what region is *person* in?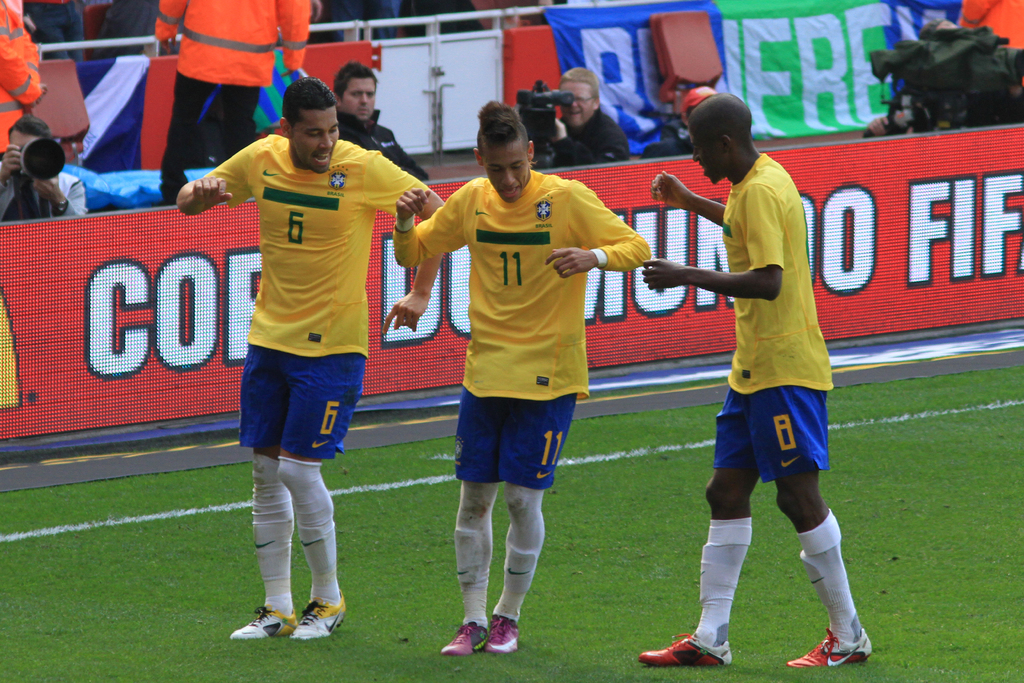
(0, 117, 84, 220).
